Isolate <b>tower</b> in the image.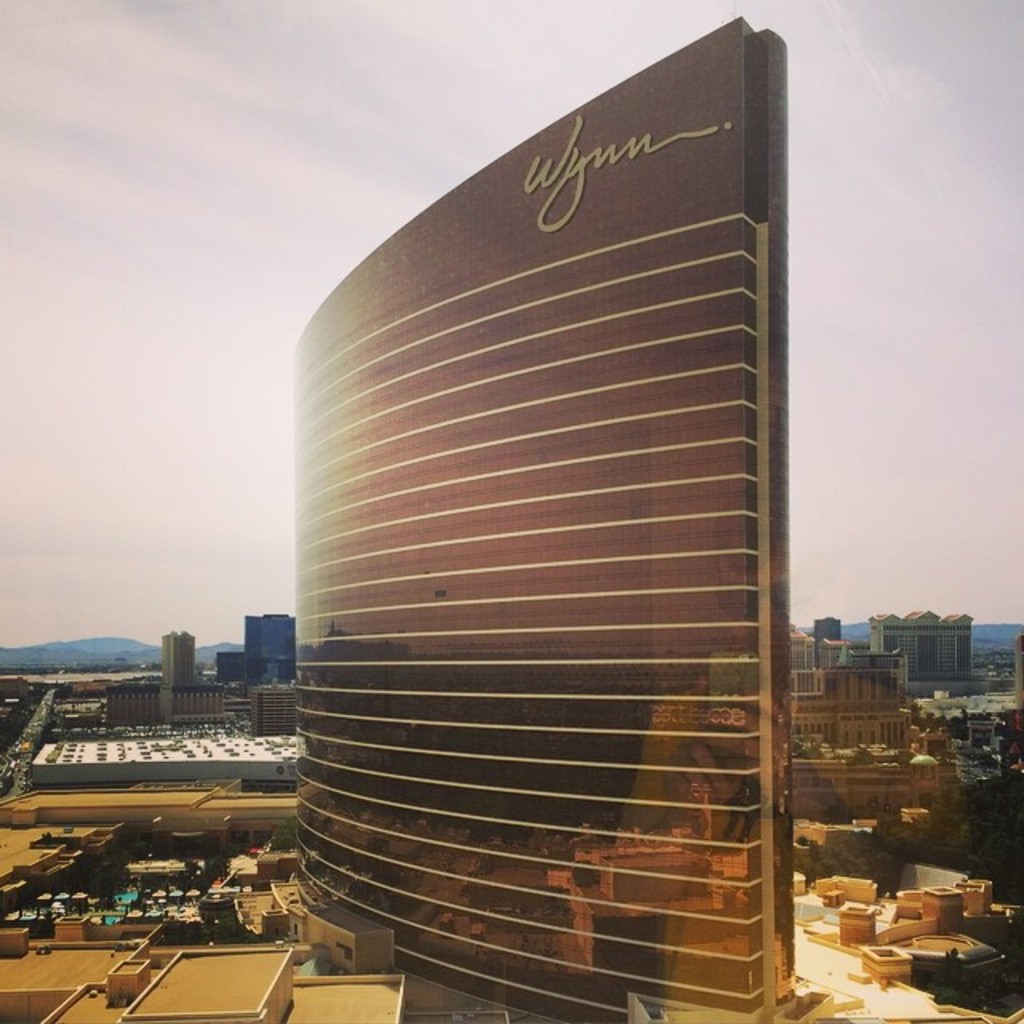
Isolated region: (x1=291, y1=24, x2=806, y2=1022).
